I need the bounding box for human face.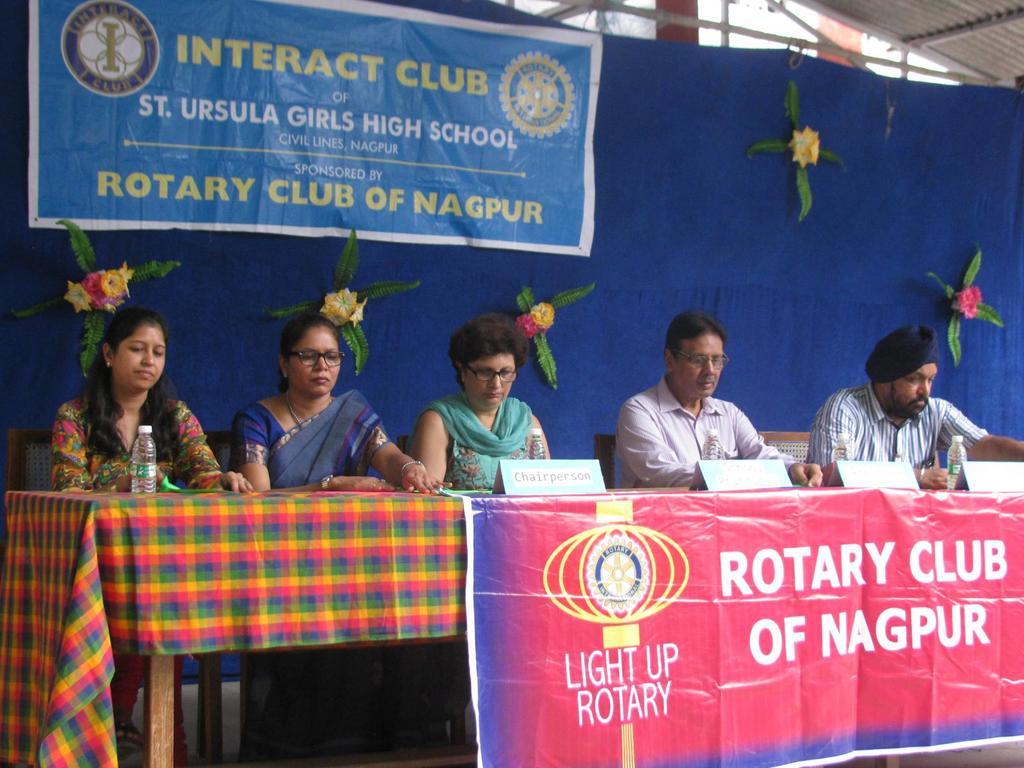
Here it is: region(675, 332, 723, 397).
